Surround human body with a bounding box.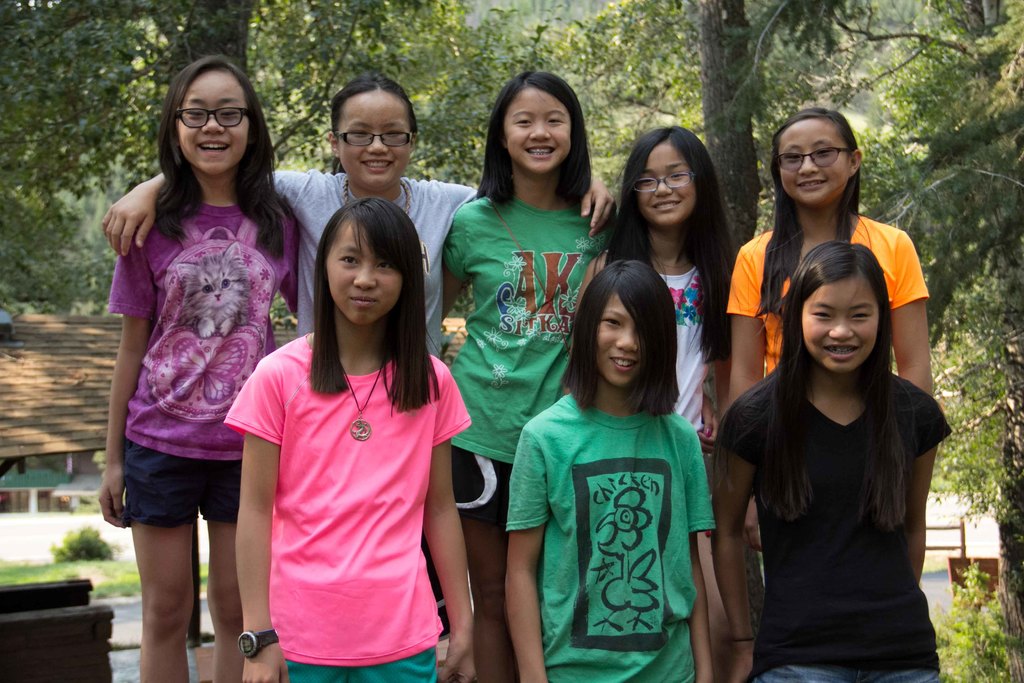
bbox(440, 198, 609, 682).
